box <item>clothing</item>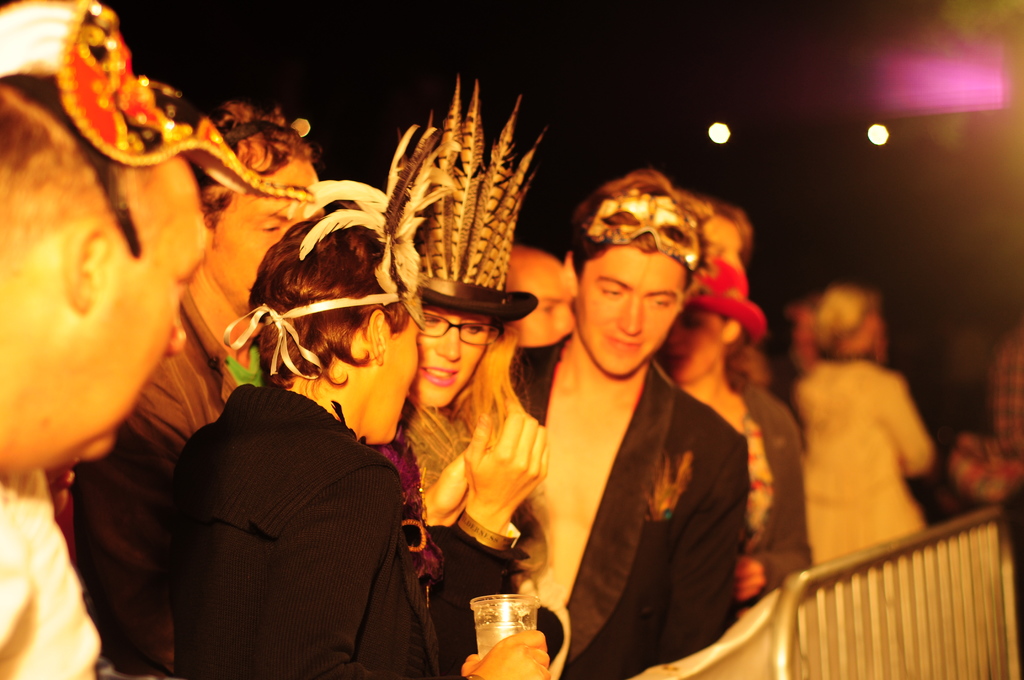
{"left": 73, "top": 285, "right": 224, "bottom": 679}
